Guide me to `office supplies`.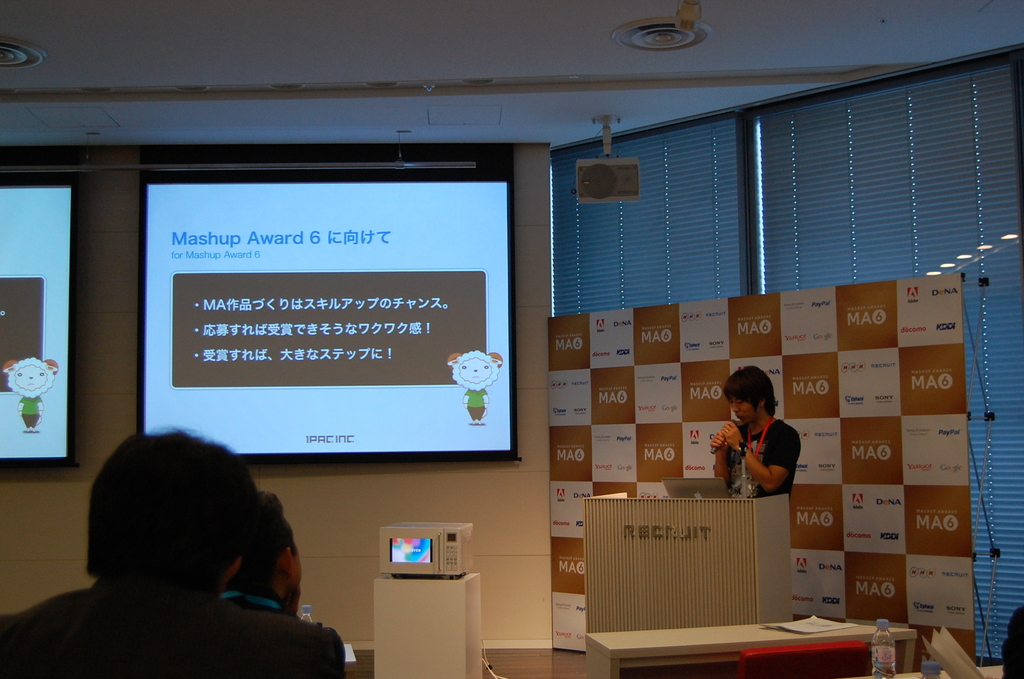
Guidance: 666,476,723,492.
